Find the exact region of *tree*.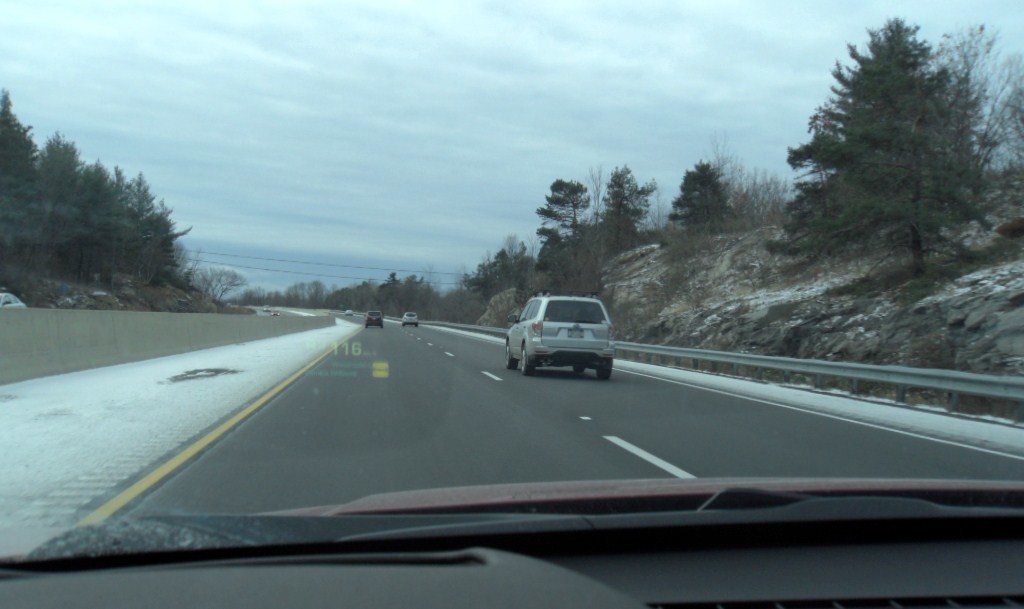
Exact region: (left=716, top=141, right=788, bottom=221).
